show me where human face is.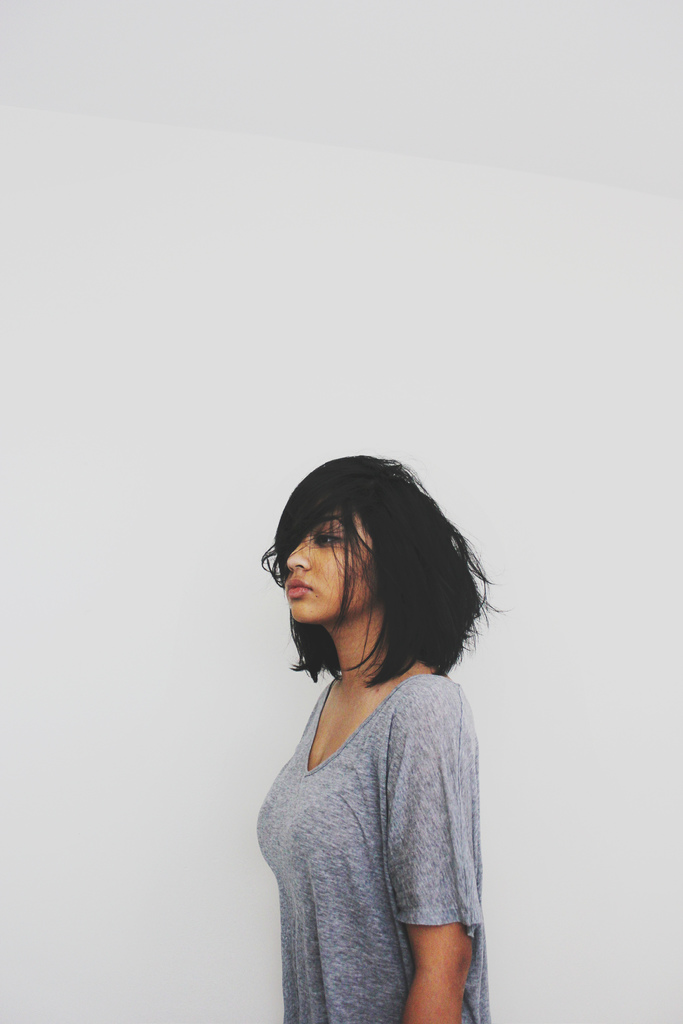
human face is at x1=281 y1=507 x2=366 y2=622.
